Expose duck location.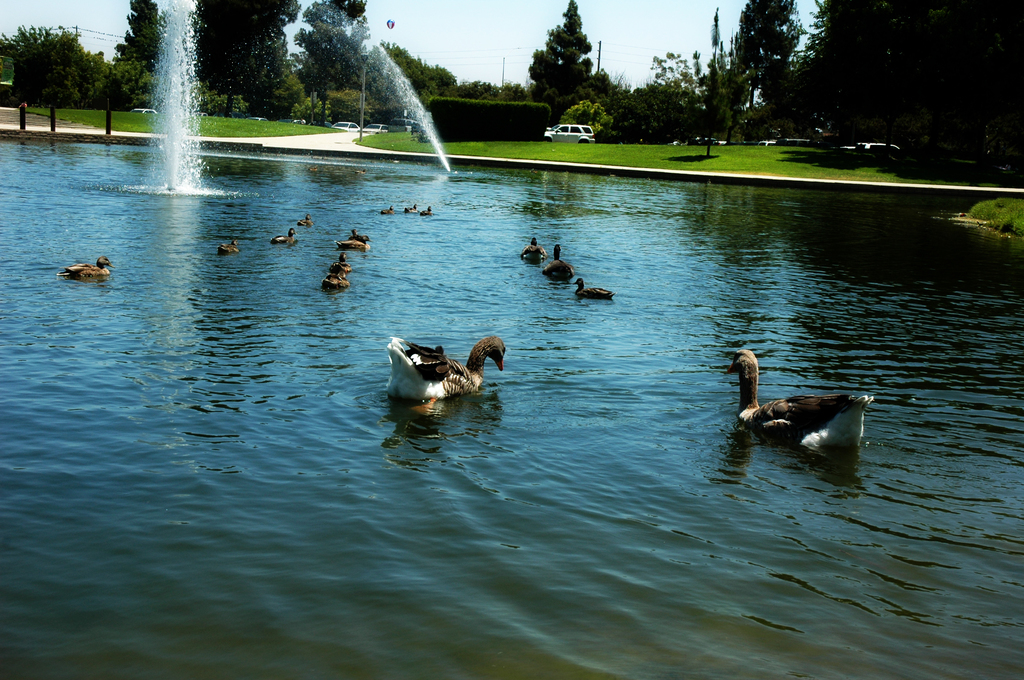
Exposed at bbox(420, 204, 433, 217).
